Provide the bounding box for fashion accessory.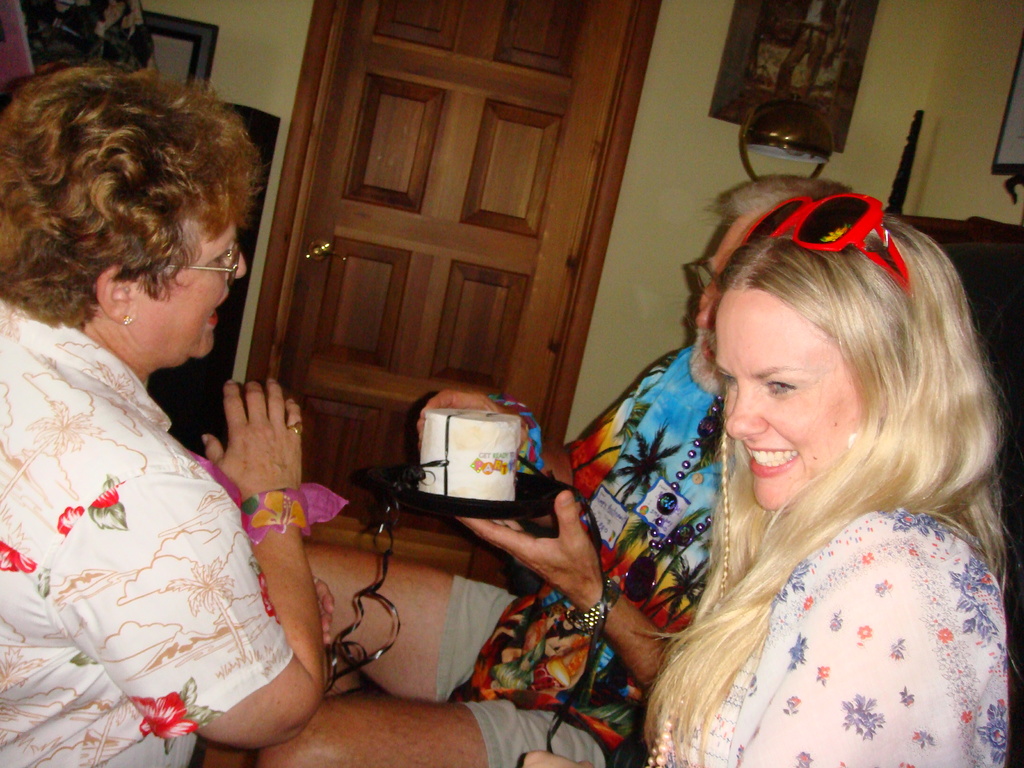
x1=188, y1=446, x2=350, y2=548.
